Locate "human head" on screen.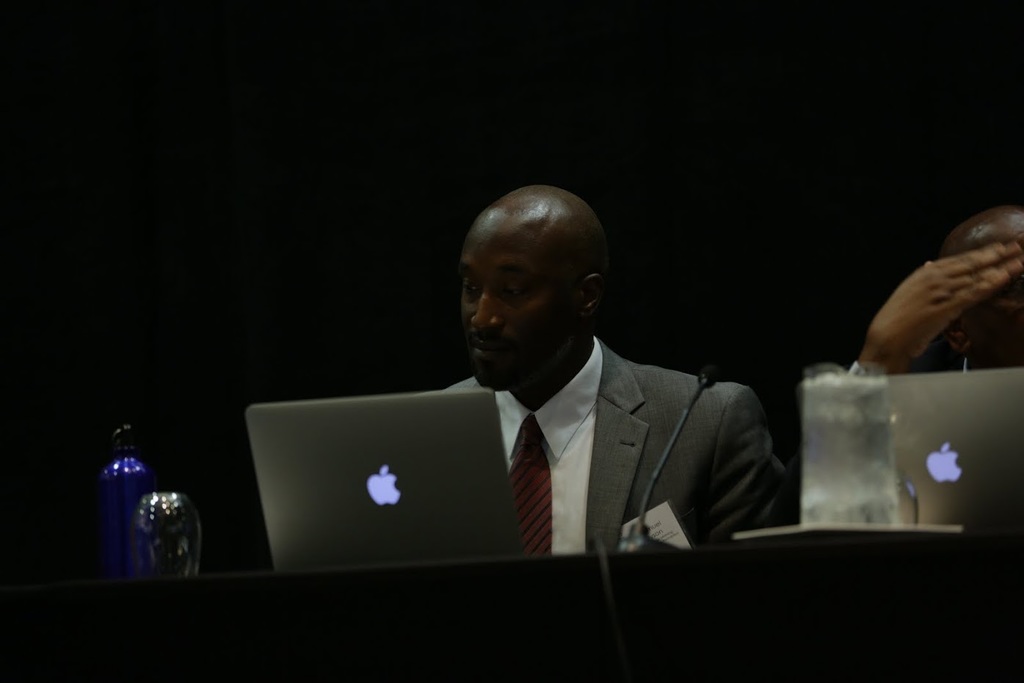
On screen at [x1=941, y1=202, x2=1023, y2=370].
